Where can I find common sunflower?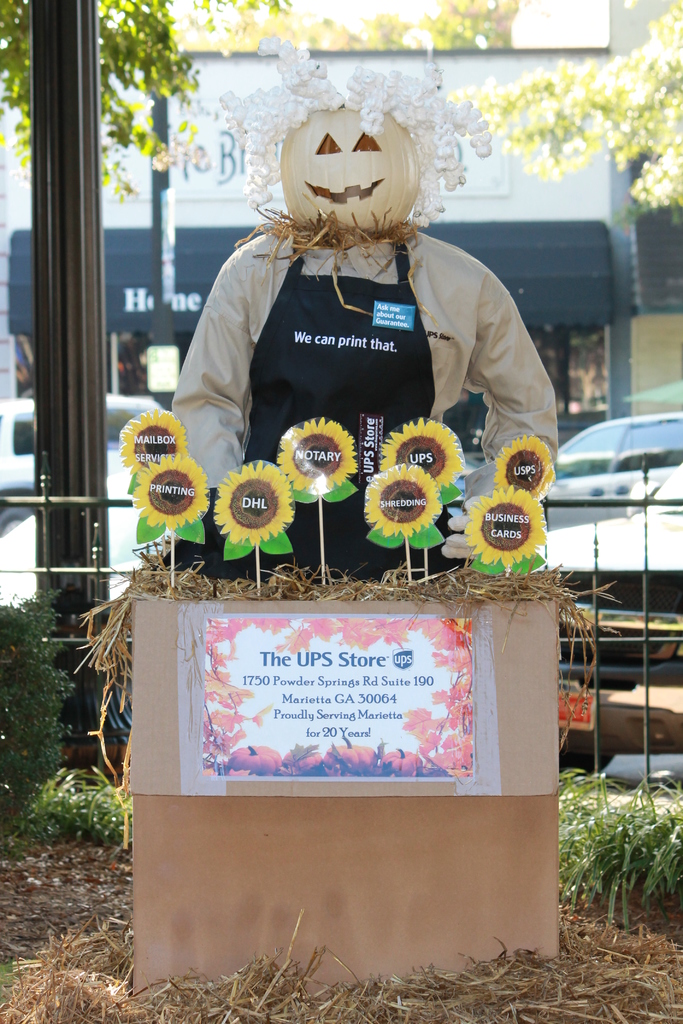
You can find it at {"x1": 366, "y1": 465, "x2": 428, "y2": 538}.
